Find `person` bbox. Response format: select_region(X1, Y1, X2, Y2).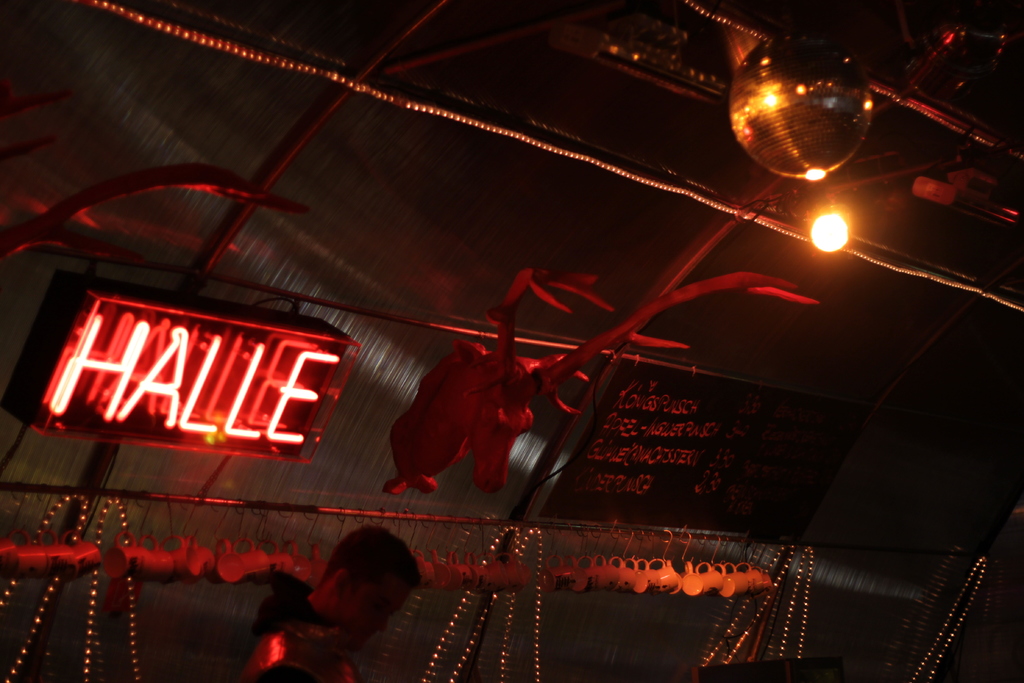
select_region(284, 536, 427, 661).
